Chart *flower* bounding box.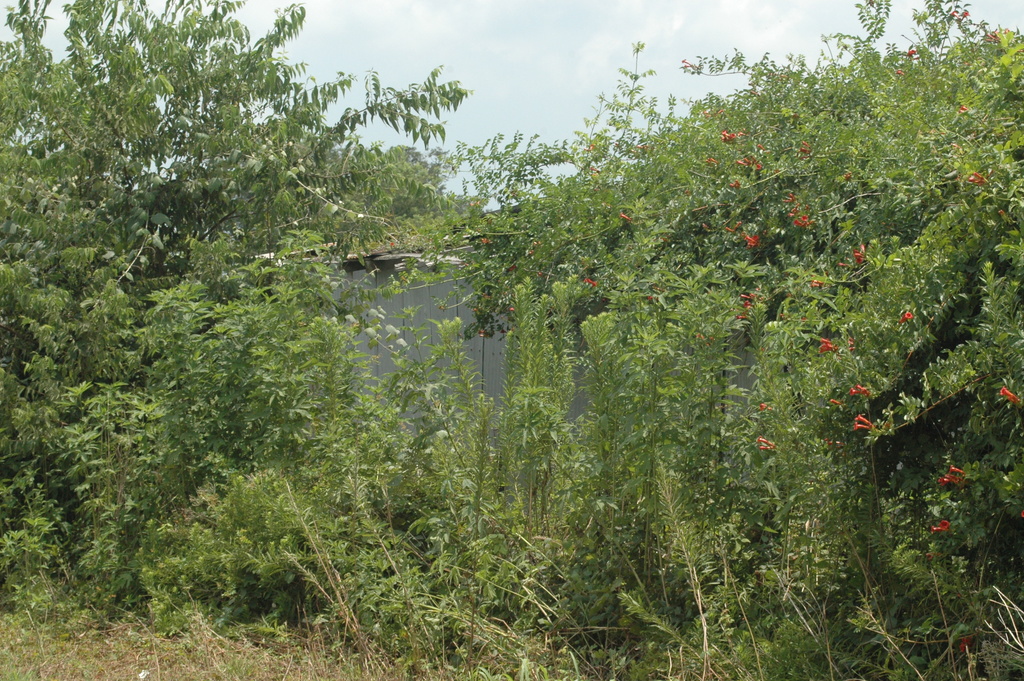
Charted: BBox(937, 472, 962, 489).
